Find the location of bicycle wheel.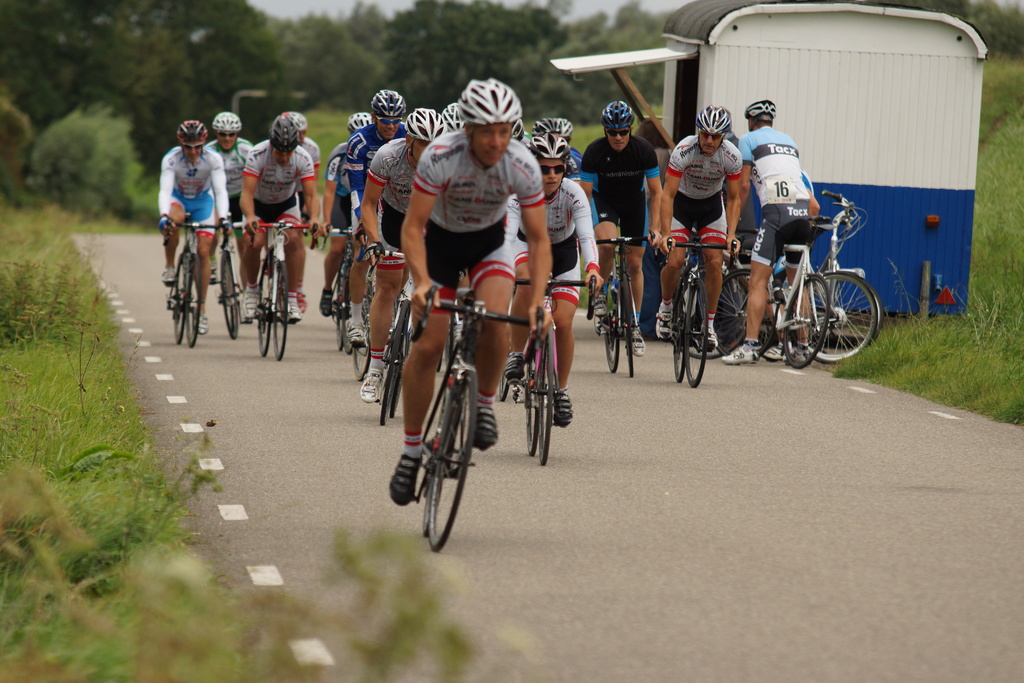
Location: 180, 257, 204, 350.
